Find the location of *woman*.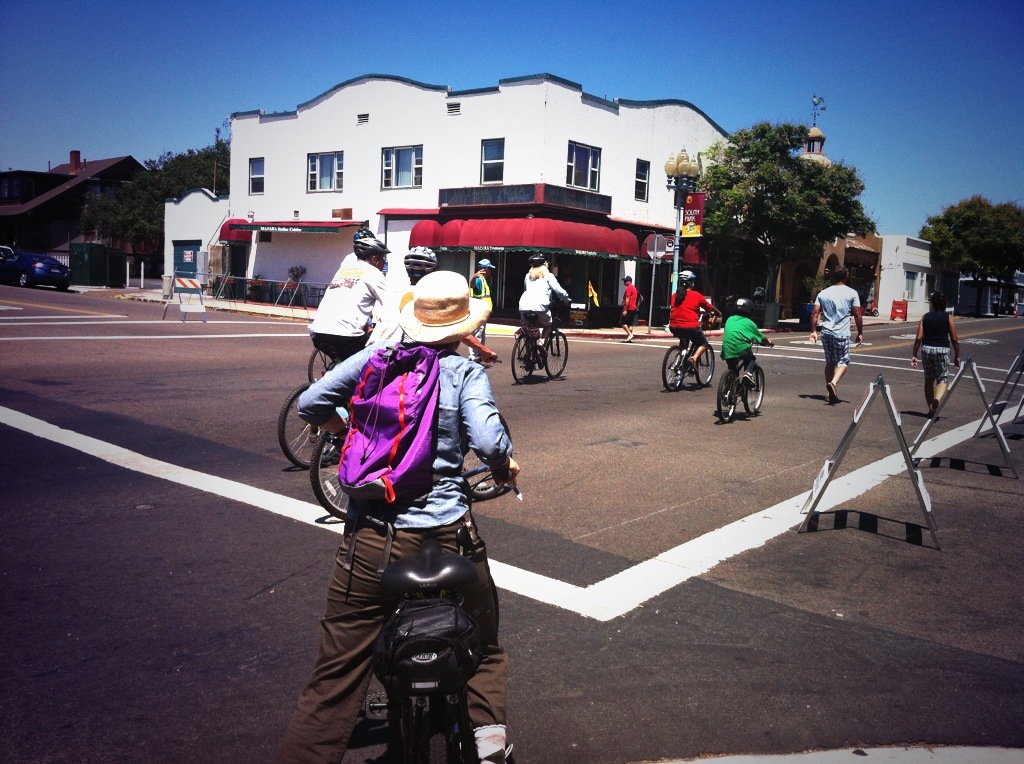
Location: rect(669, 271, 717, 378).
